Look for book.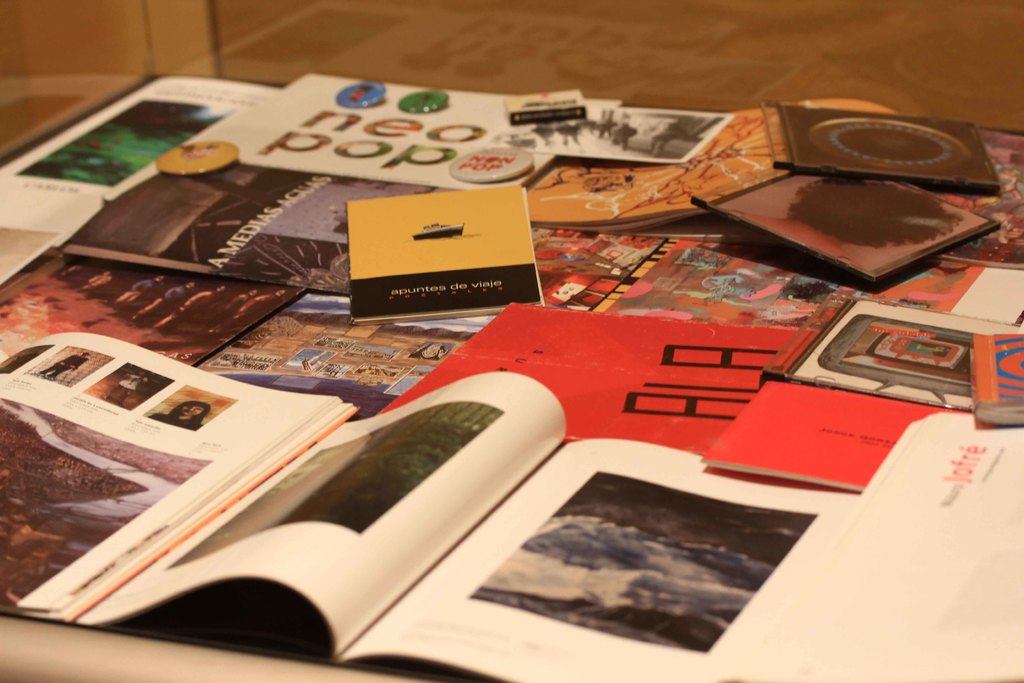
Found: 76/374/857/682.
